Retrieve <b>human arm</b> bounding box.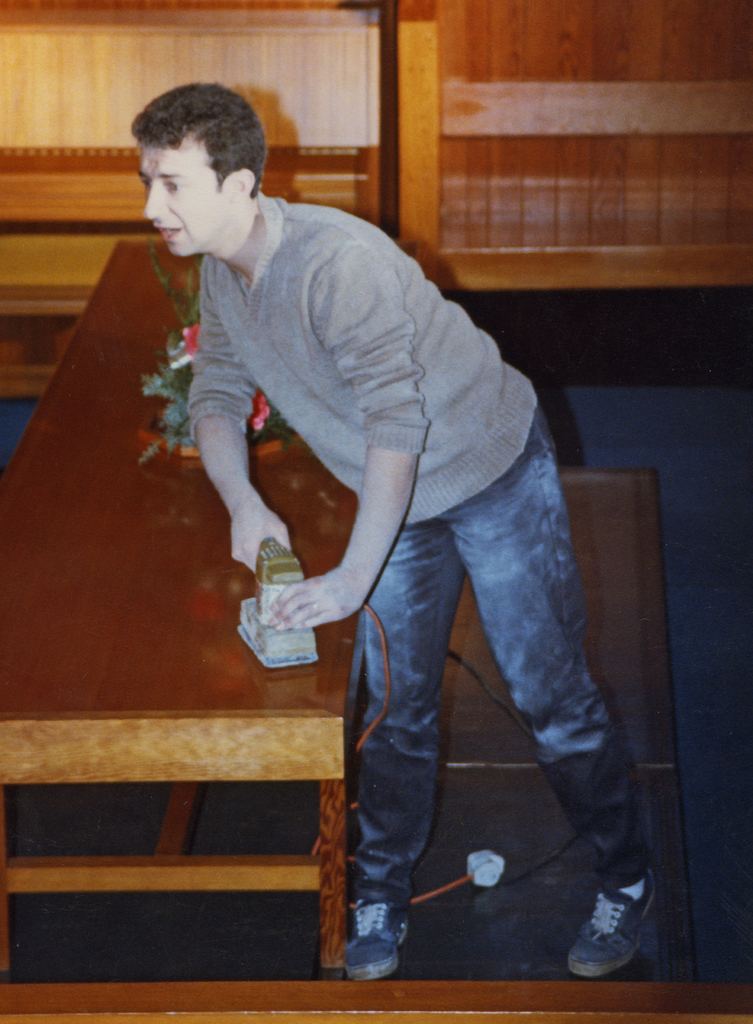
Bounding box: bbox=[265, 236, 433, 634].
